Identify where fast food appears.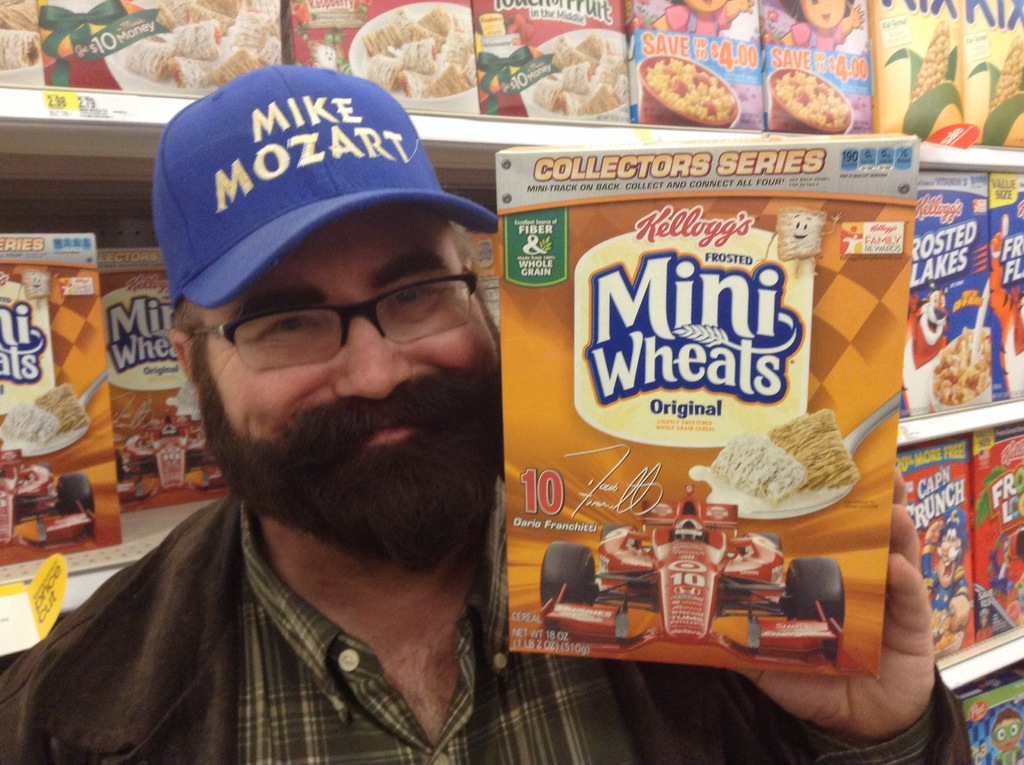
Appears at [708, 429, 808, 511].
